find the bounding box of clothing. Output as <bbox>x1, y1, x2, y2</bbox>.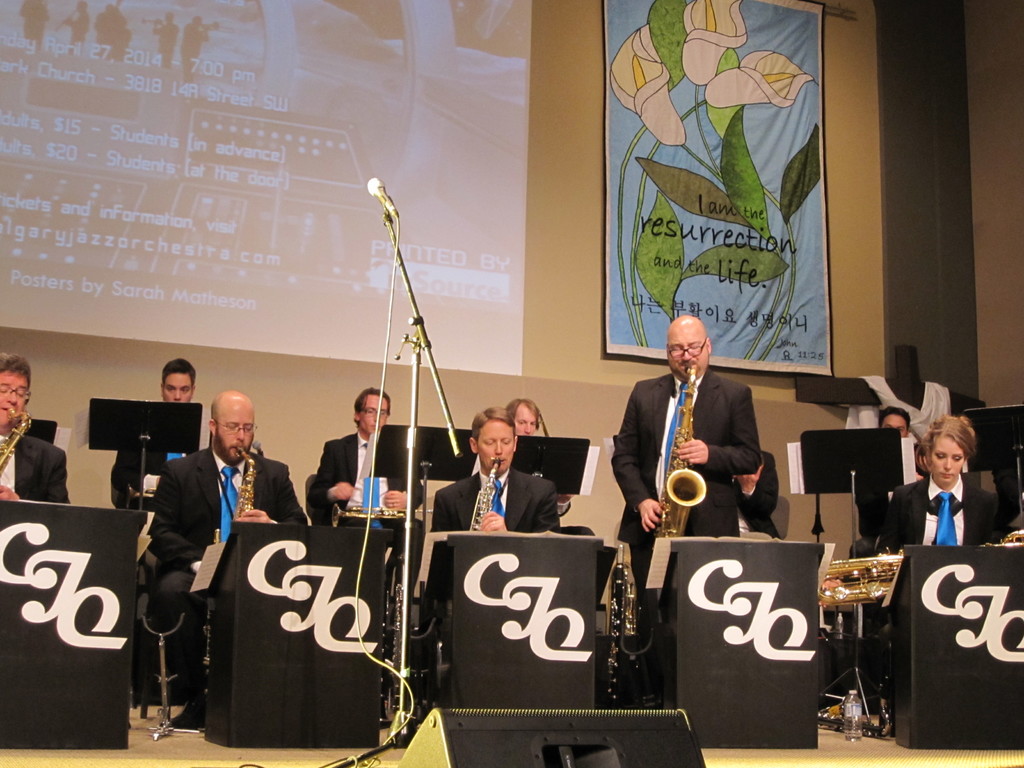
<bbox>112, 447, 191, 599</bbox>.
